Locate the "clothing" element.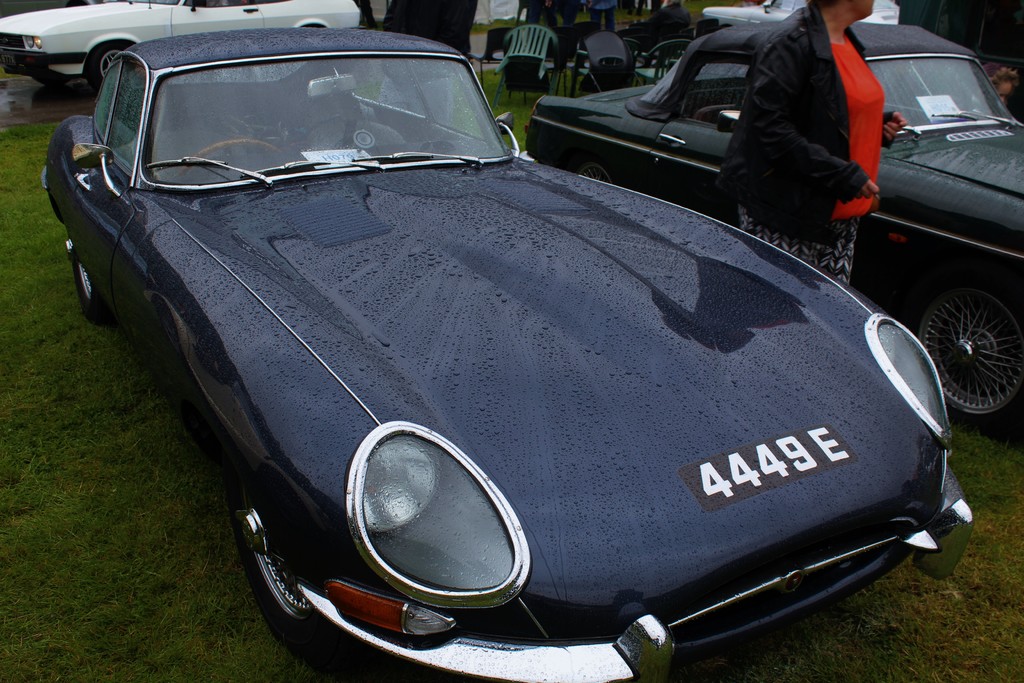
Element bbox: Rect(588, 1, 618, 30).
